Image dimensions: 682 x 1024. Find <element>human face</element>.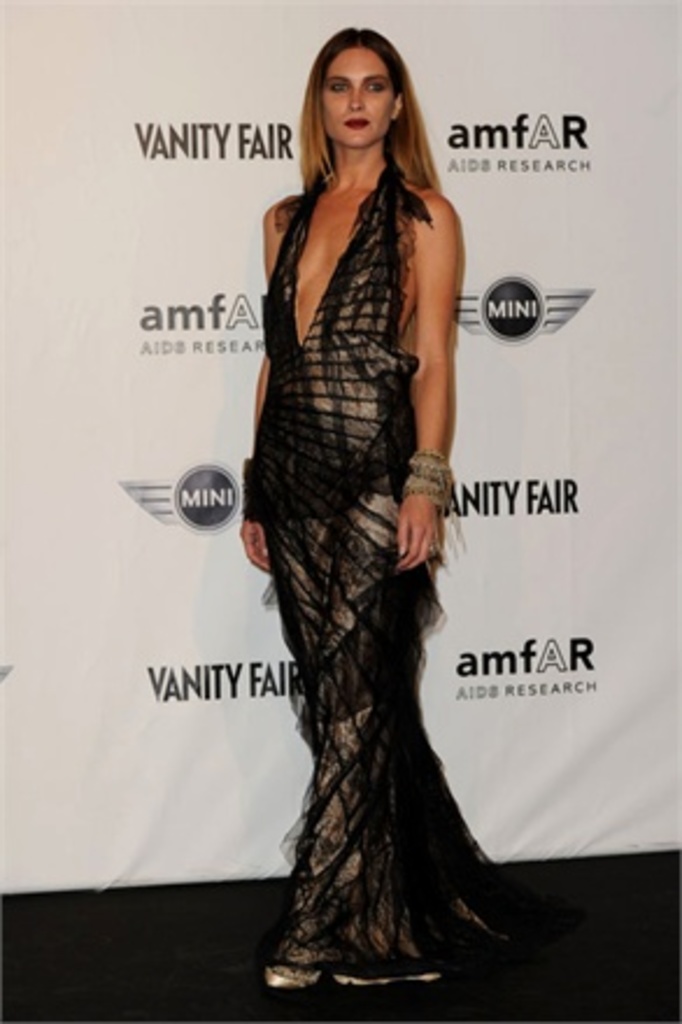
locate(321, 51, 400, 151).
